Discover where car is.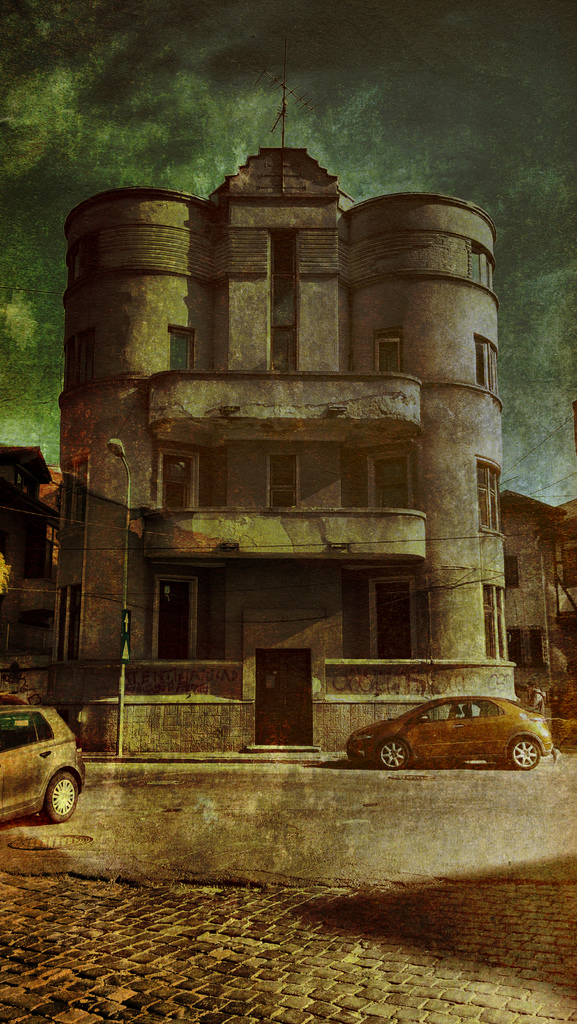
Discovered at l=342, t=692, r=556, b=774.
